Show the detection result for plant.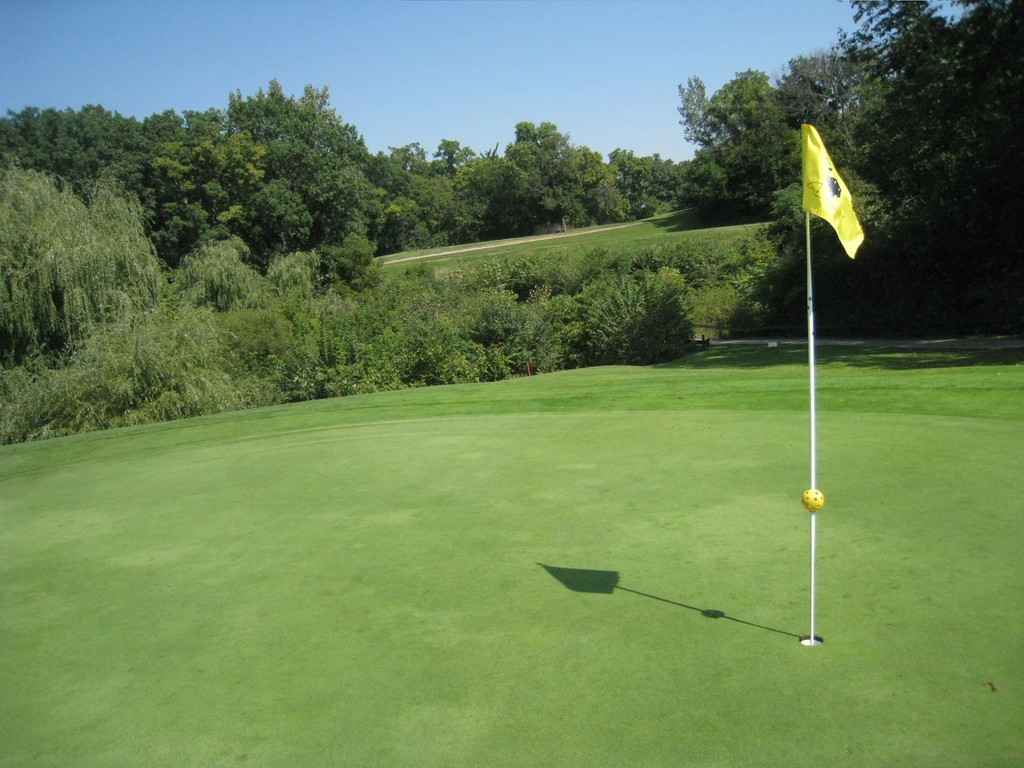
{"x1": 479, "y1": 342, "x2": 520, "y2": 384}.
